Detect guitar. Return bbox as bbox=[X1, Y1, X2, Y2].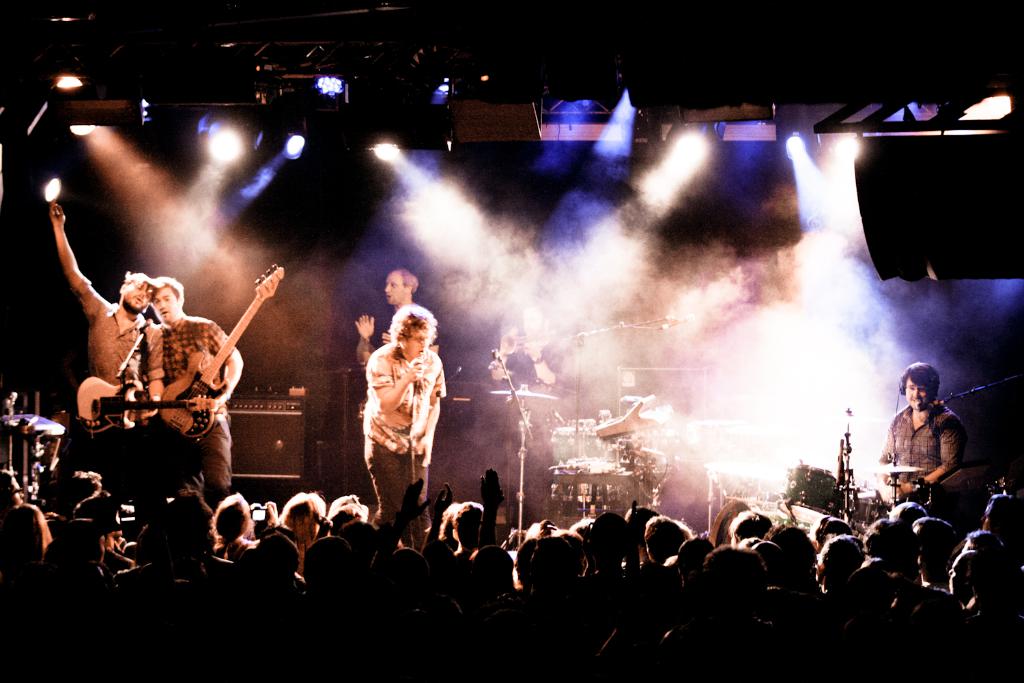
bbox=[76, 372, 154, 436].
